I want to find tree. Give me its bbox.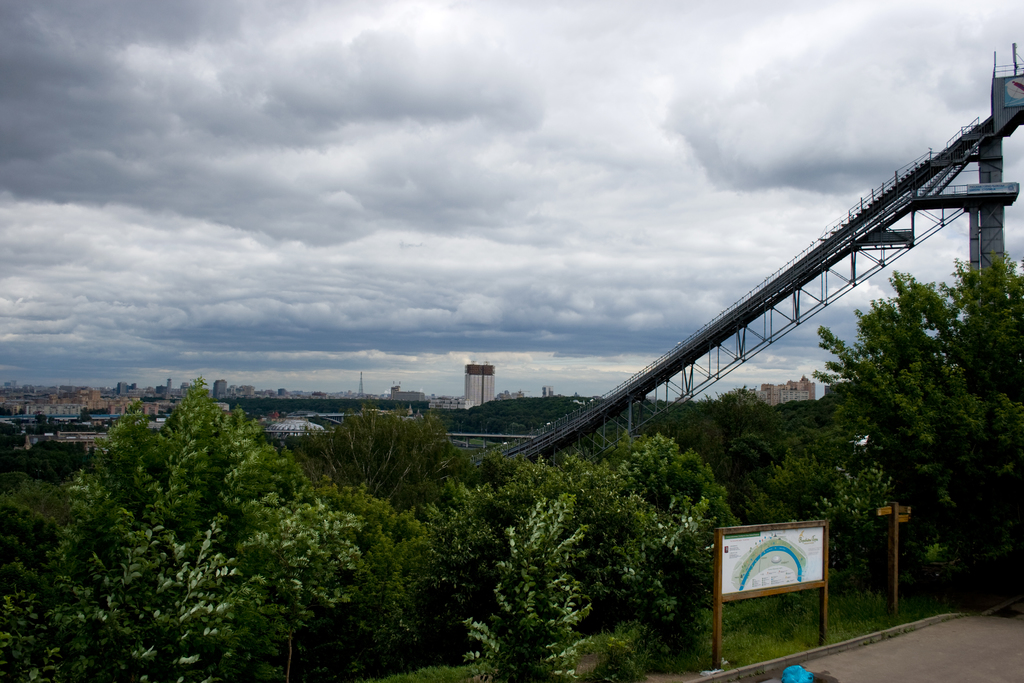
left=145, top=425, right=295, bottom=514.
